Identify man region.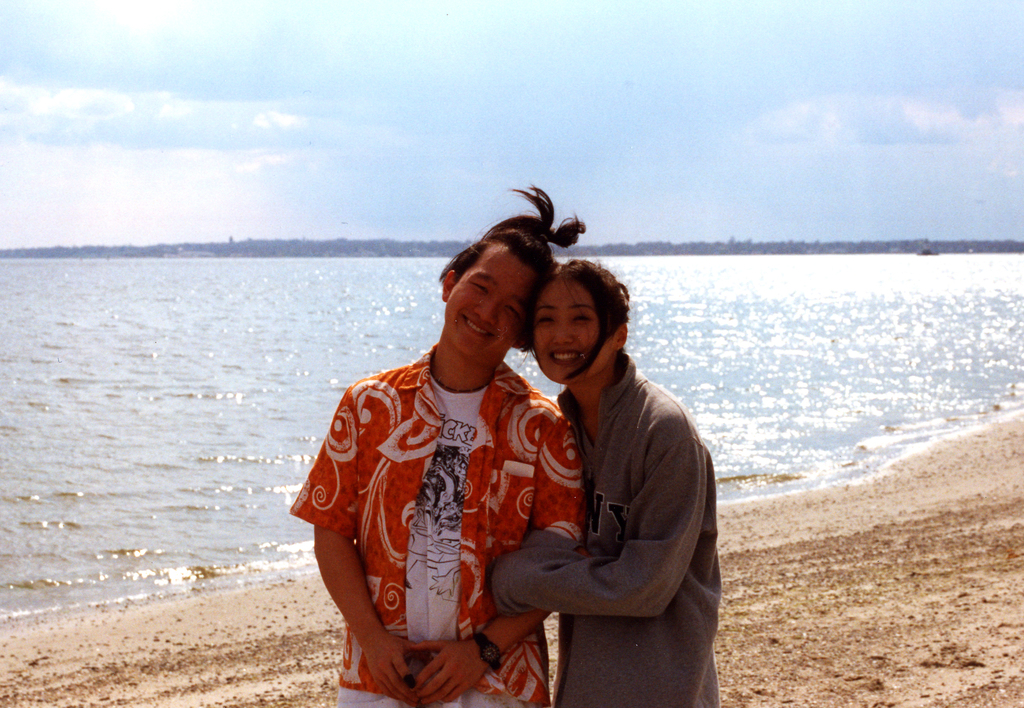
Region: BBox(317, 230, 577, 707).
